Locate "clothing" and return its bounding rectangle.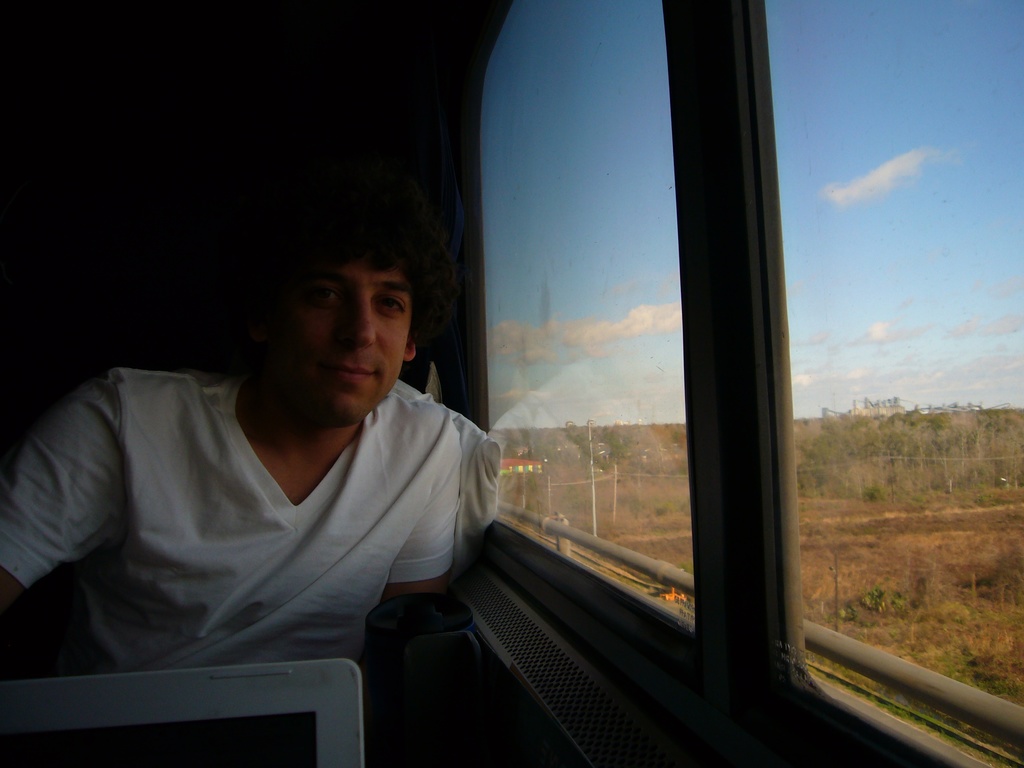
(38,323,497,703).
